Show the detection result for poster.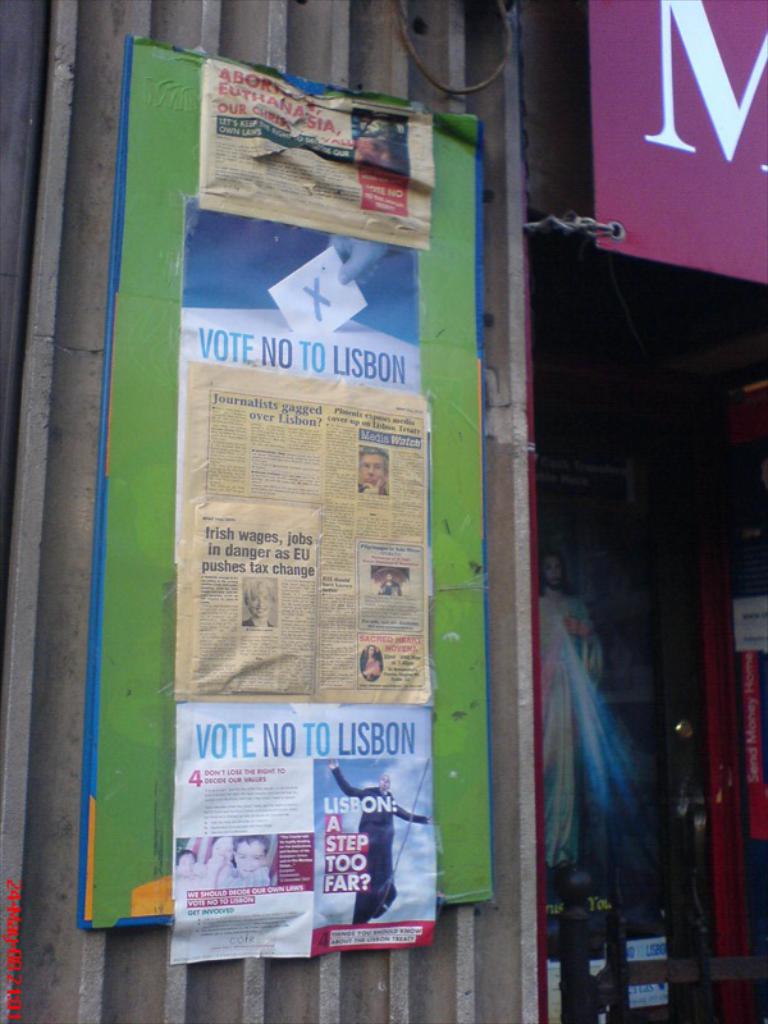
detection(201, 60, 436, 246).
